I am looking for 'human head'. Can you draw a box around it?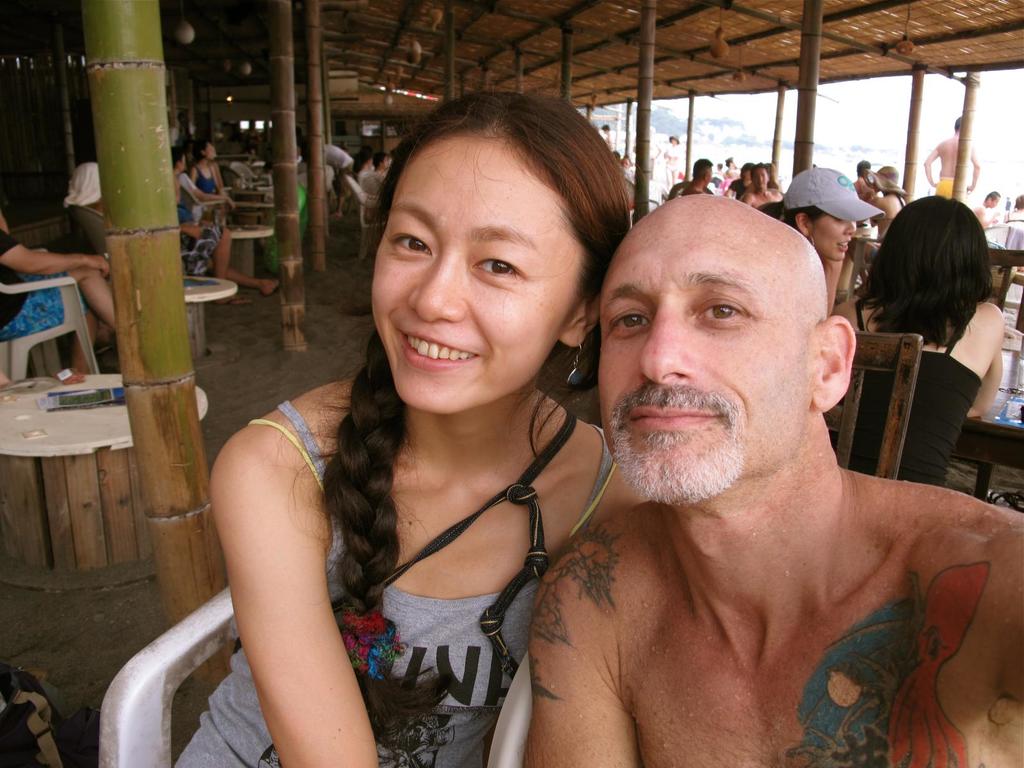
Sure, the bounding box is [984,190,1002,207].
